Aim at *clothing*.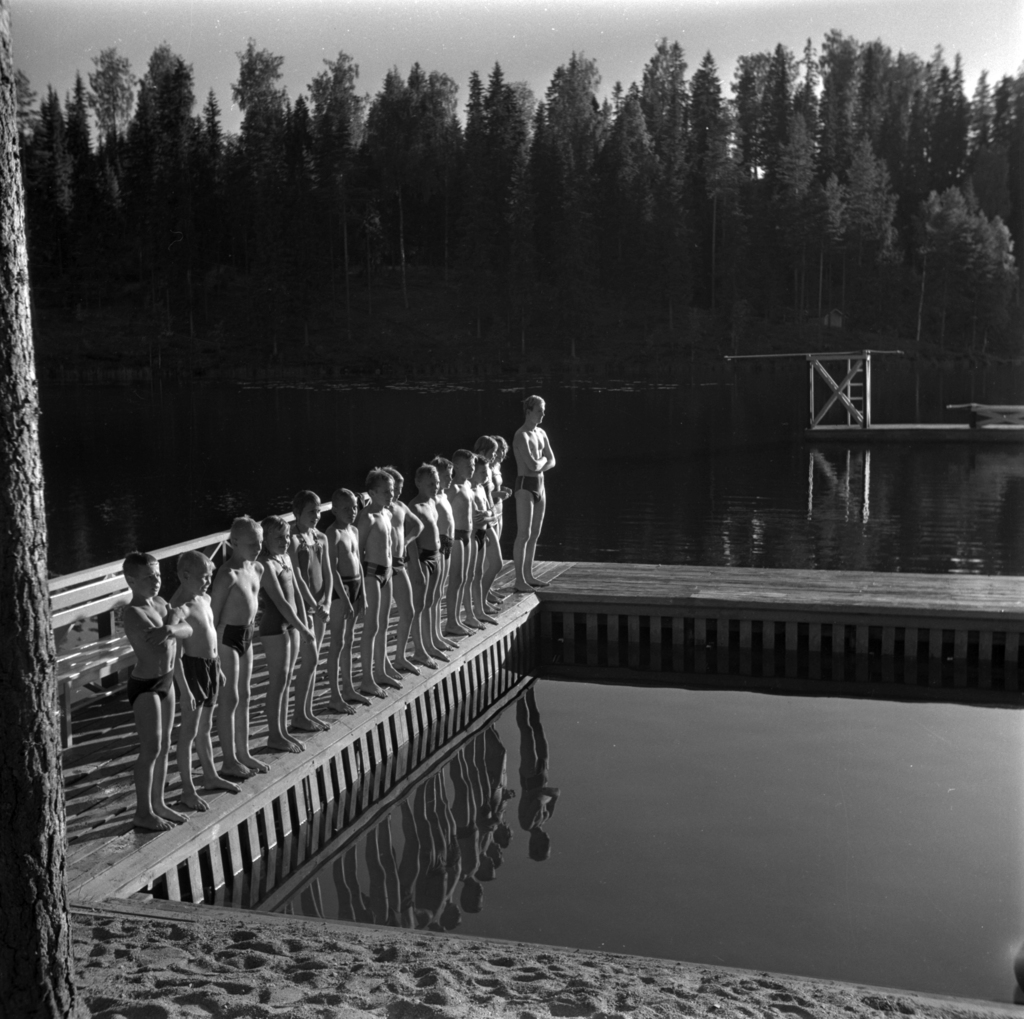
Aimed at 460,524,472,545.
